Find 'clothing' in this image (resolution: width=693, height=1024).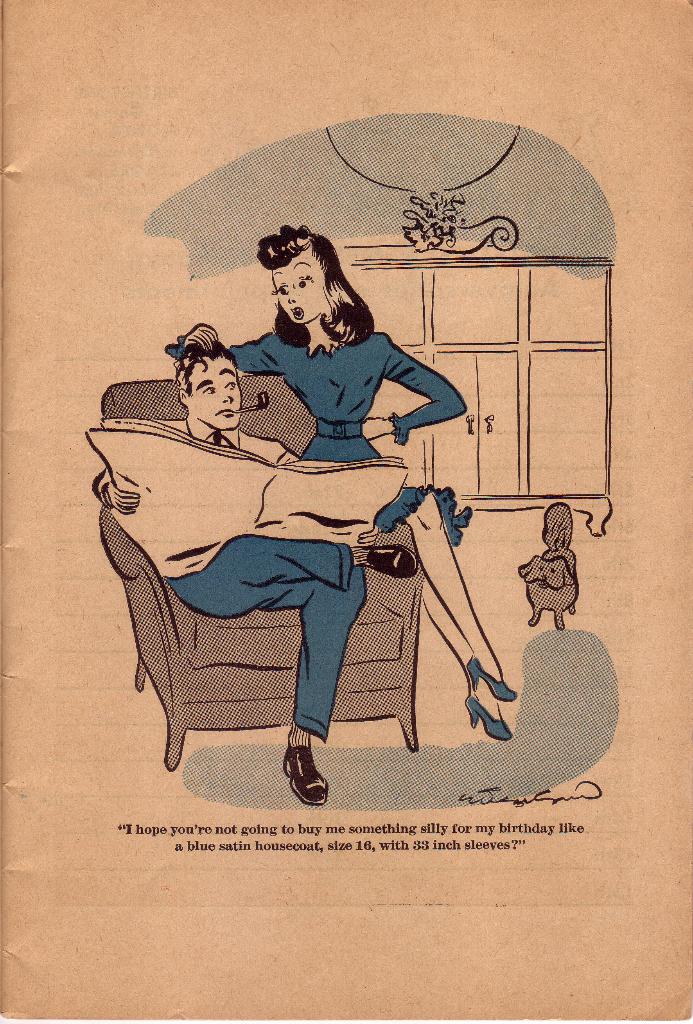
[177,416,382,736].
